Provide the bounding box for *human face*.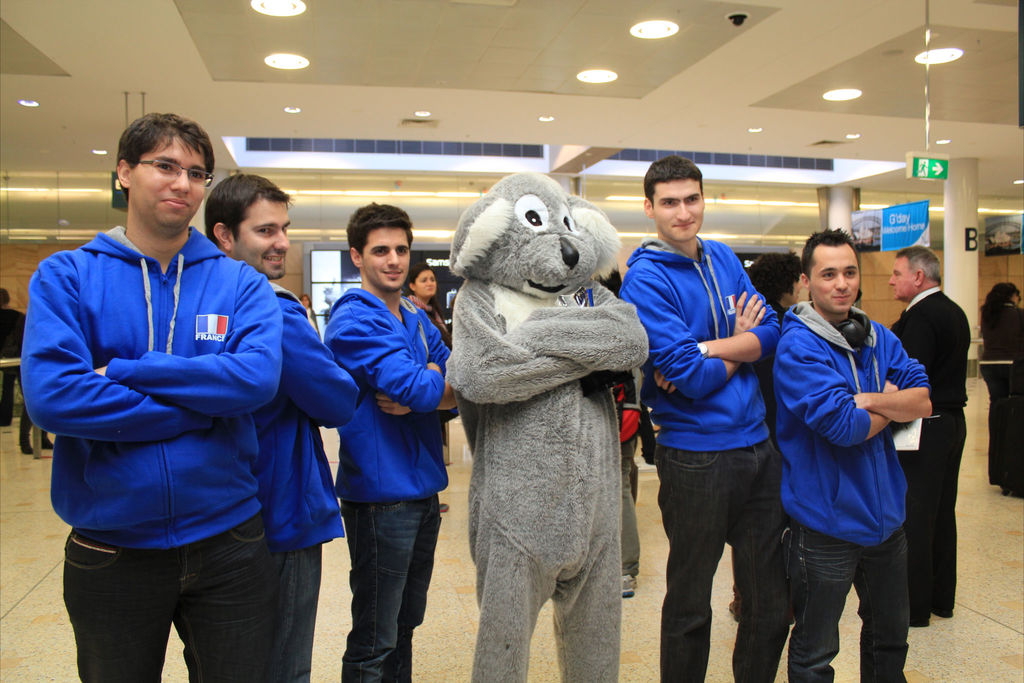
l=650, t=185, r=706, b=242.
